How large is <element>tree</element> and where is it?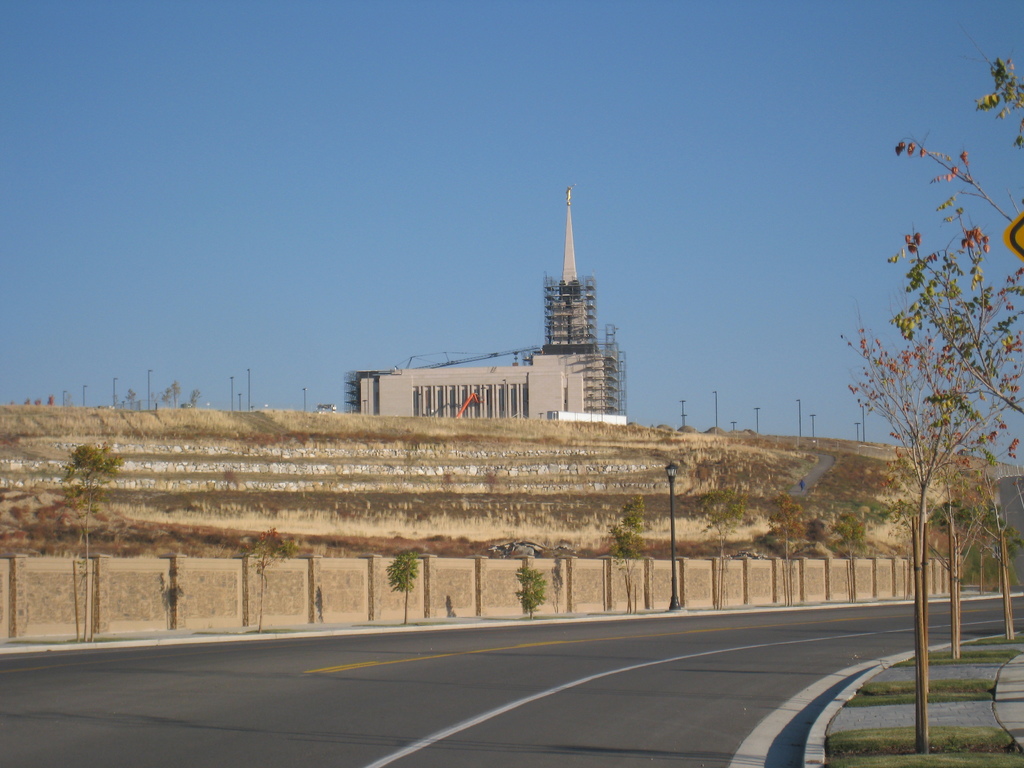
Bounding box: rect(692, 470, 756, 563).
